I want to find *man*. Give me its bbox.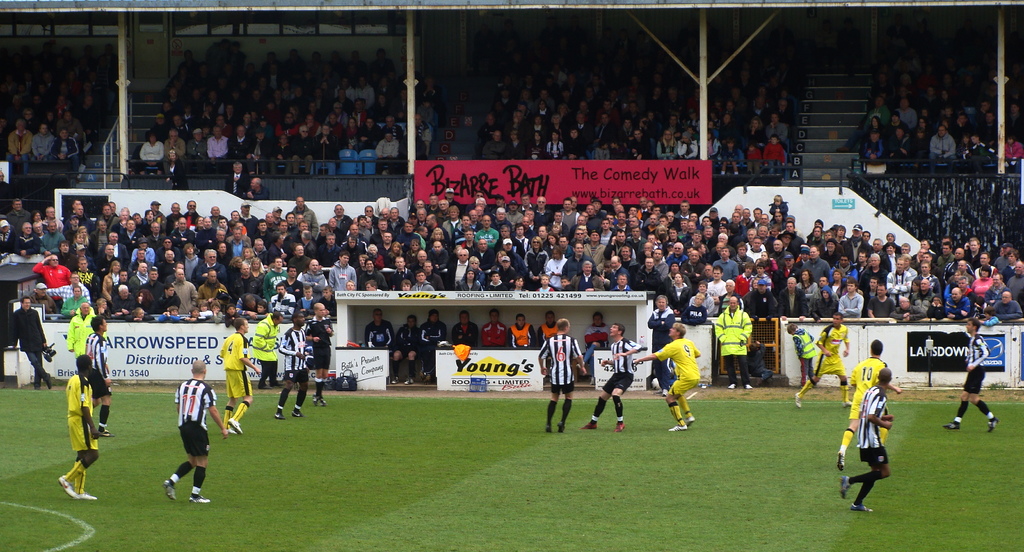
bbox(712, 294, 752, 389).
